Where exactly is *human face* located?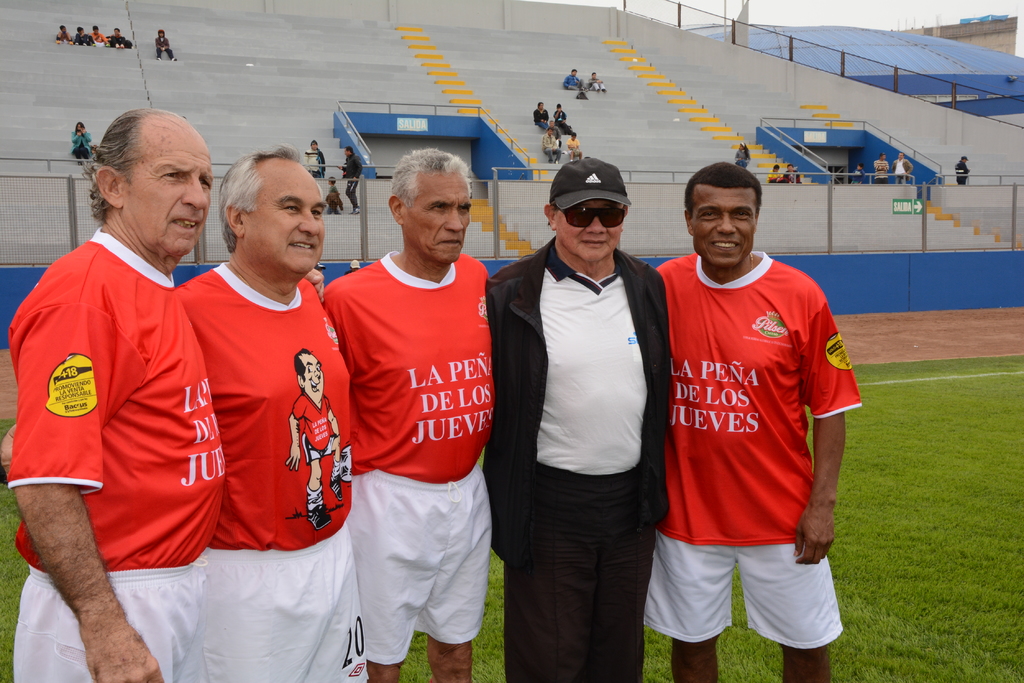
Its bounding box is 125 139 212 260.
